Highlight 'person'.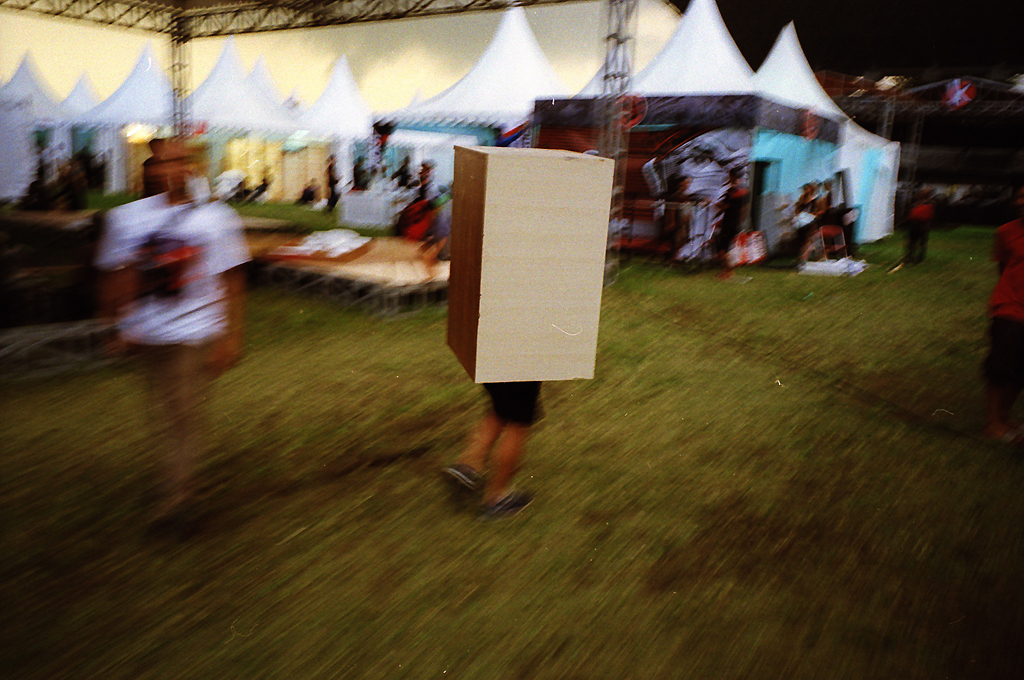
Highlighted region: (447, 387, 545, 510).
